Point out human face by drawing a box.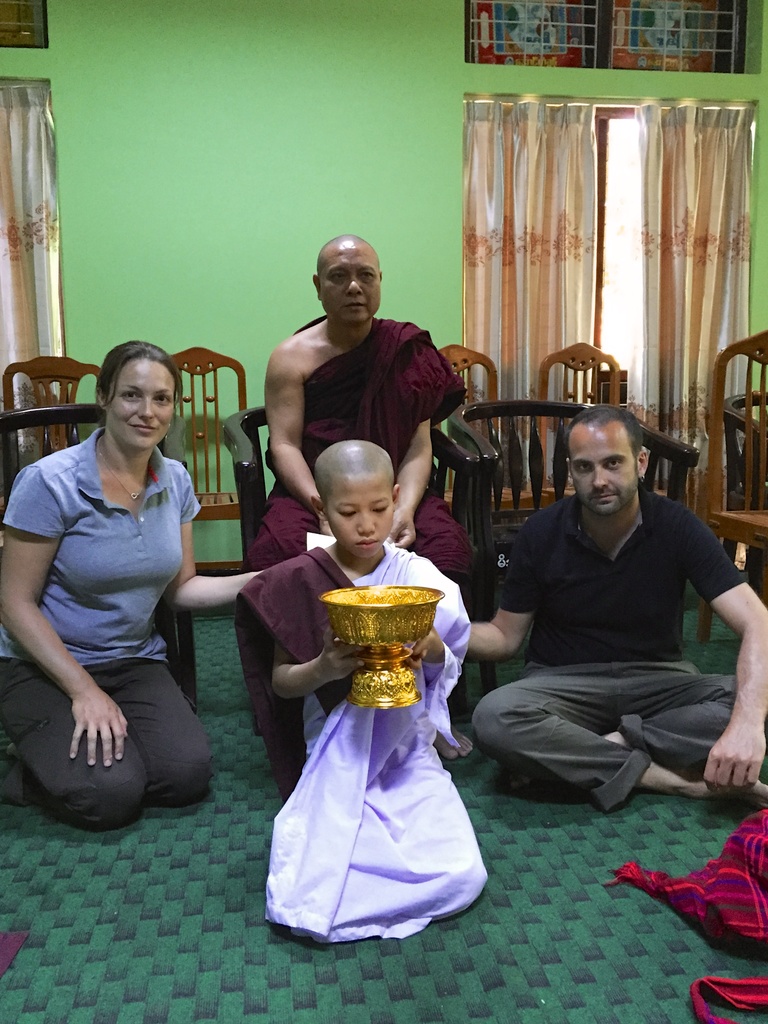
left=107, top=356, right=175, bottom=455.
